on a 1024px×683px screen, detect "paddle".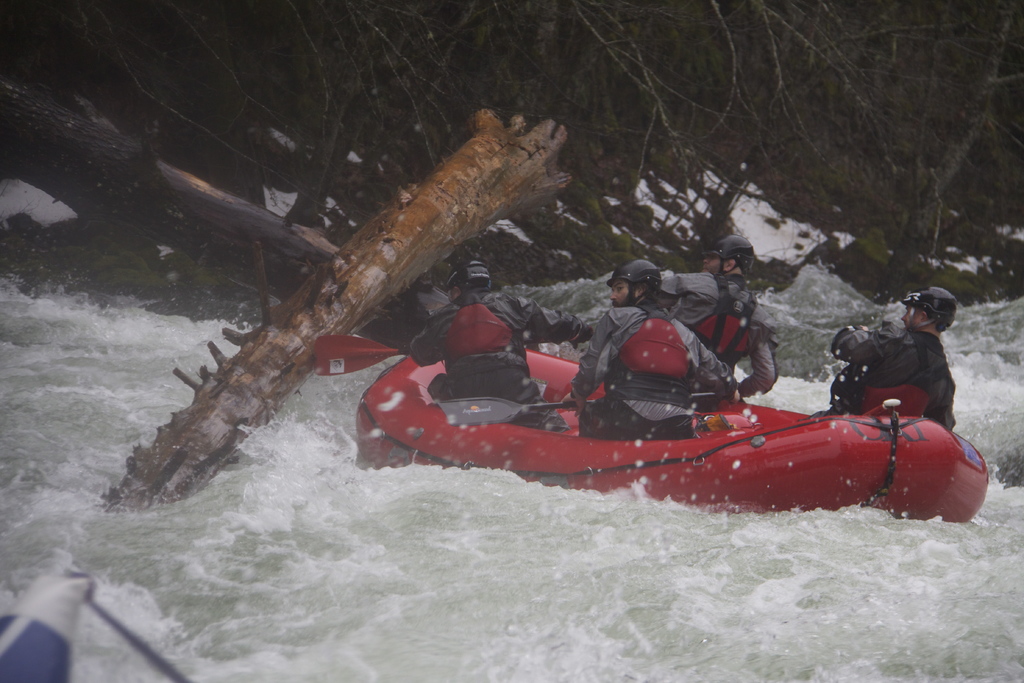
Rect(313, 330, 414, 375).
